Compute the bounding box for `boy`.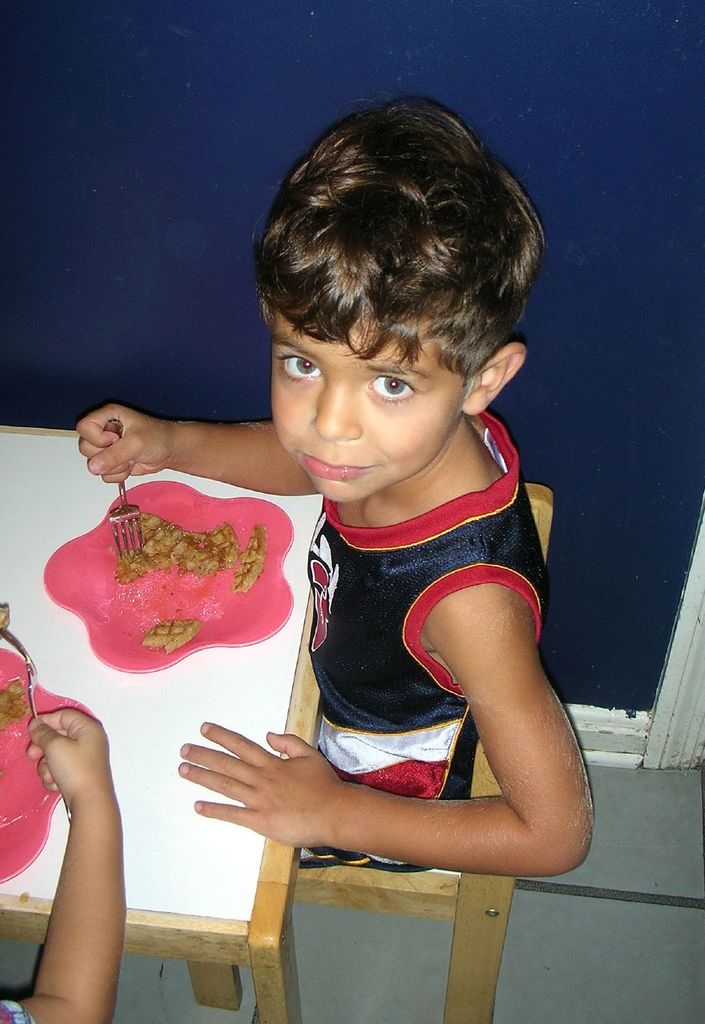
select_region(130, 121, 580, 970).
